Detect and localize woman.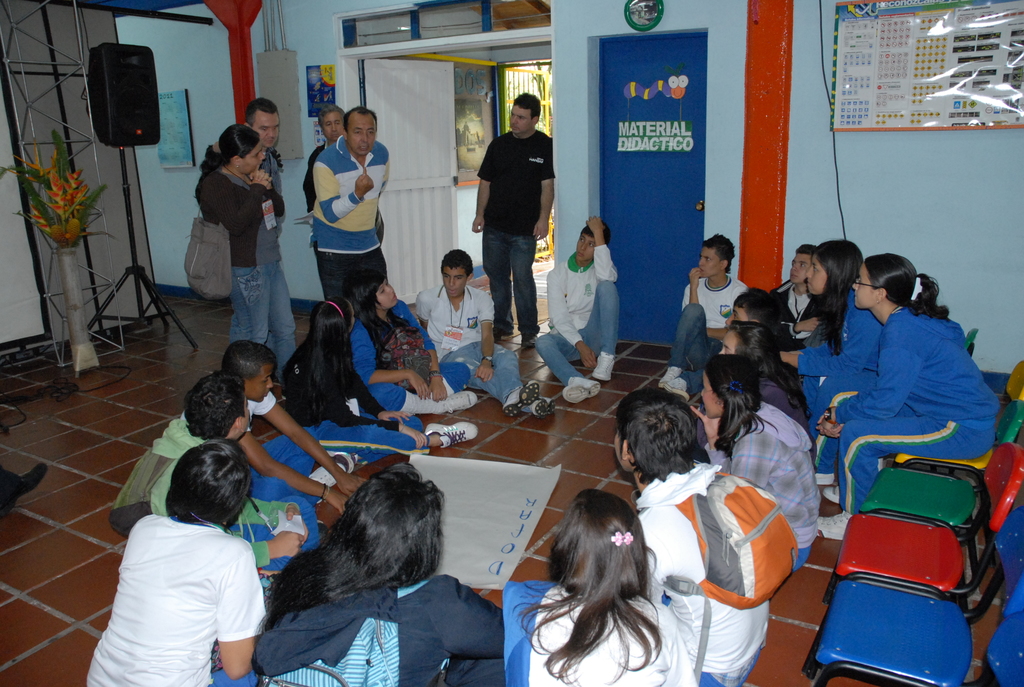
Localized at pyautogui.locateOnScreen(83, 439, 269, 686).
